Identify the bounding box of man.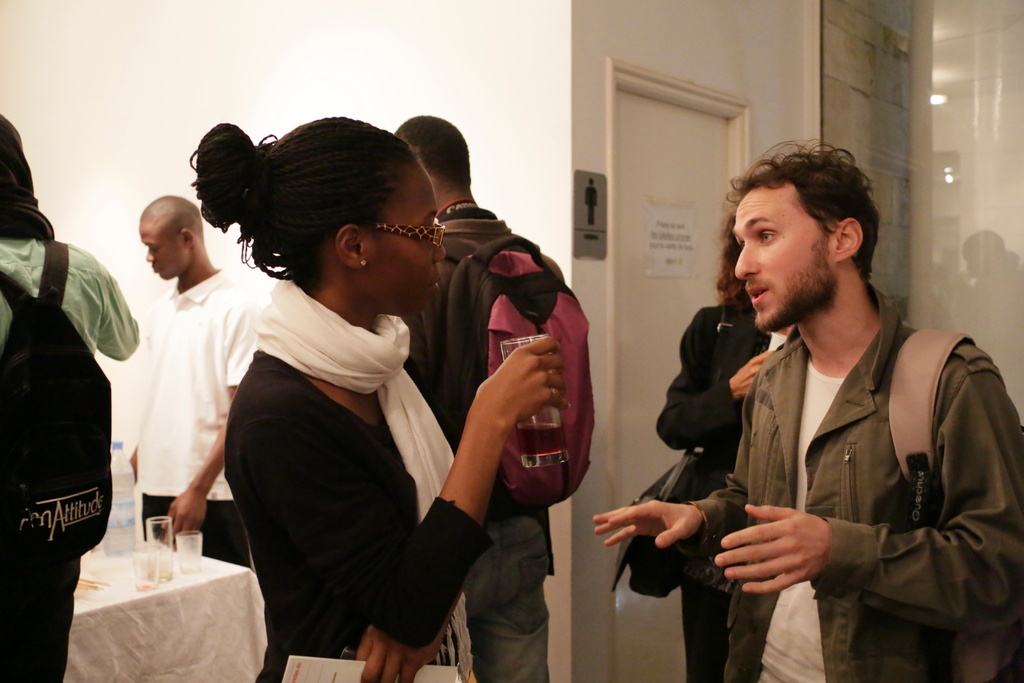
122:188:269:572.
